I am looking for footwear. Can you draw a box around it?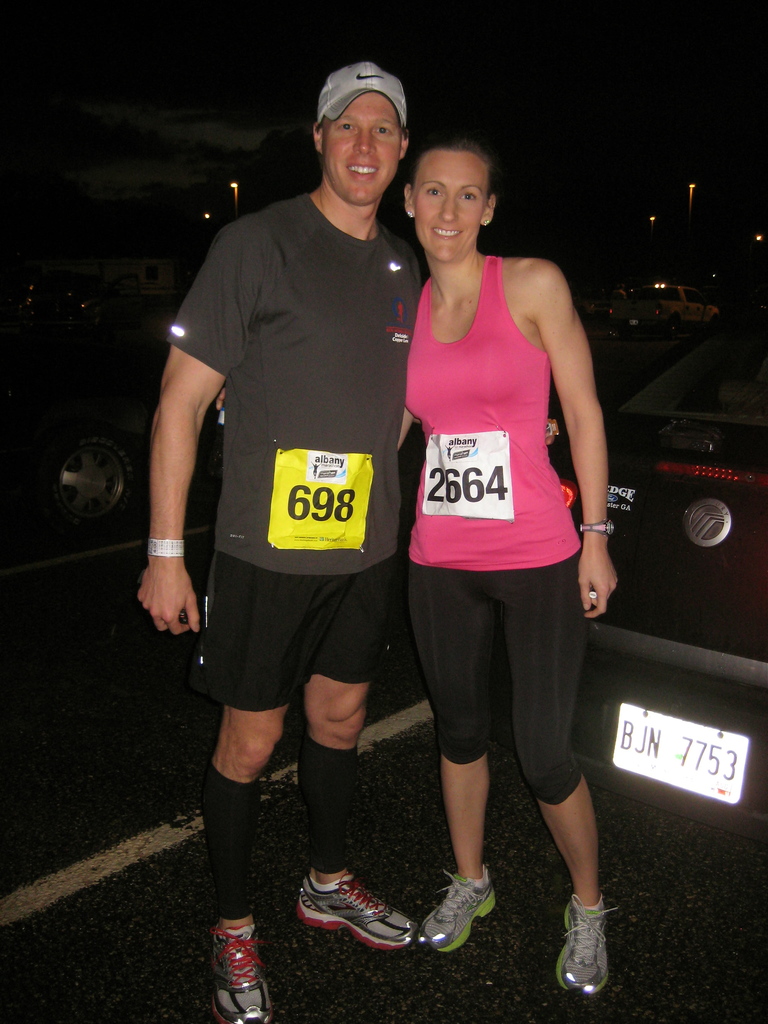
Sure, the bounding box is <bbox>560, 893, 621, 996</bbox>.
